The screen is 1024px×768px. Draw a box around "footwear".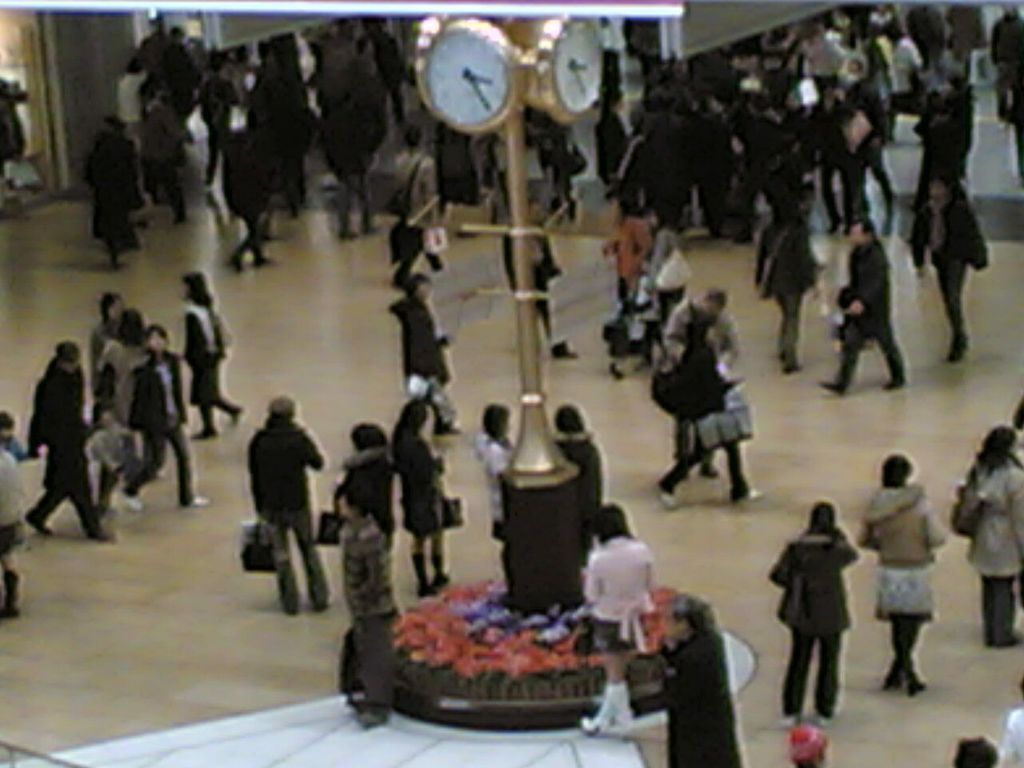
x1=192 y1=430 x2=218 y2=438.
